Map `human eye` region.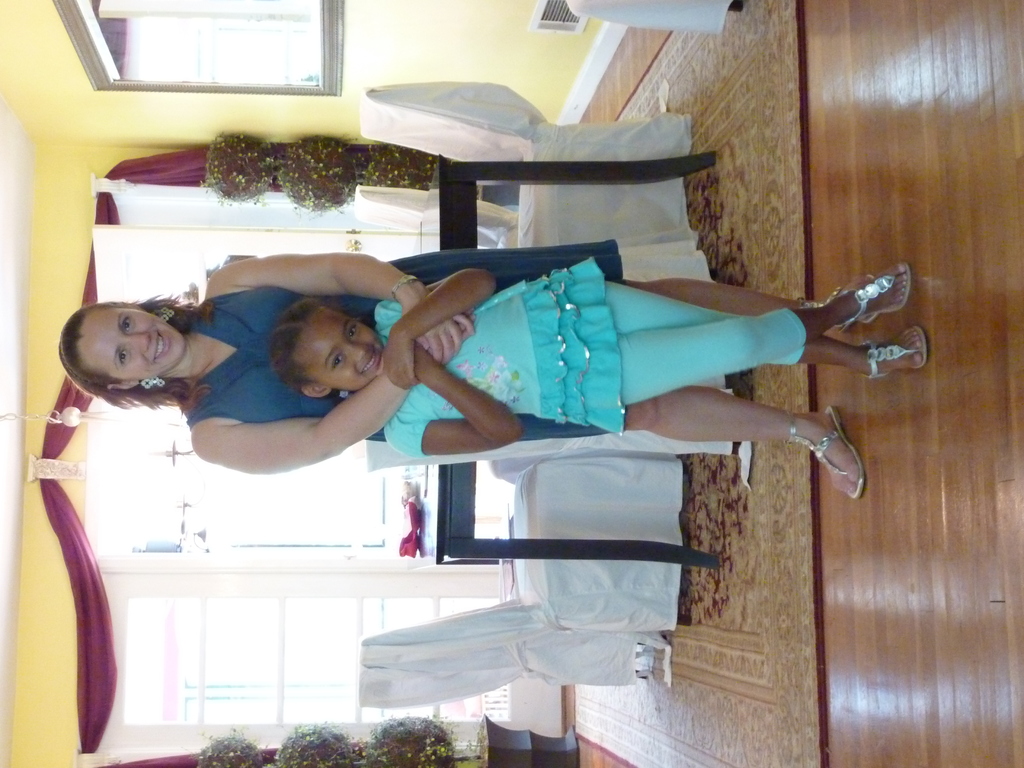
Mapped to box=[122, 314, 136, 332].
